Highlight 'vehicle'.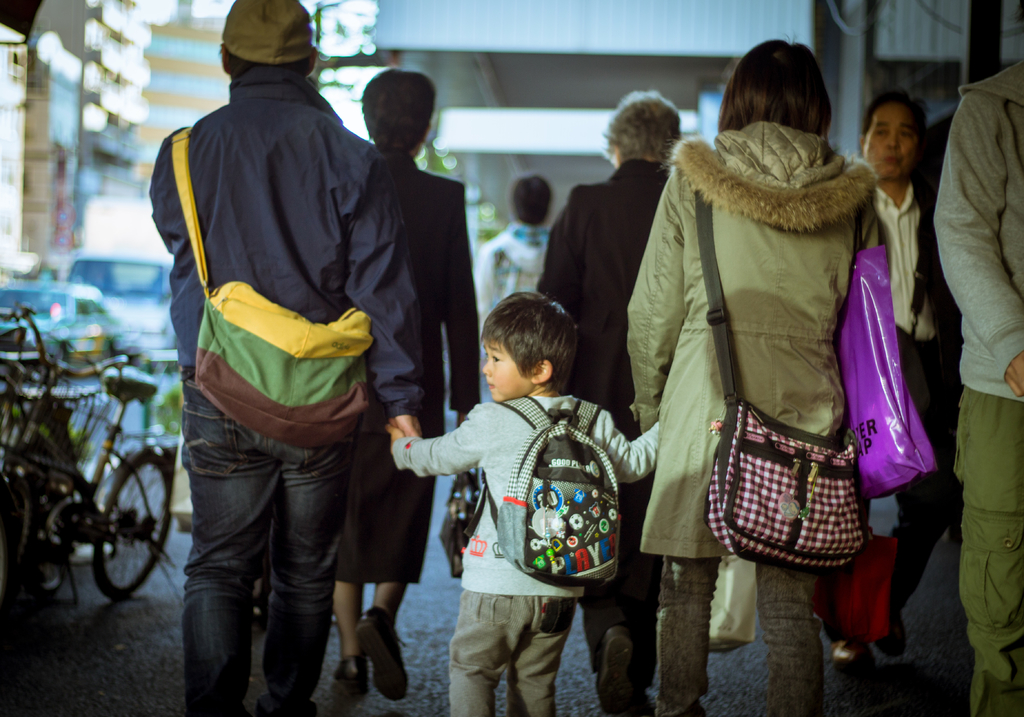
Highlighted region: {"x1": 0, "y1": 301, "x2": 175, "y2": 611}.
